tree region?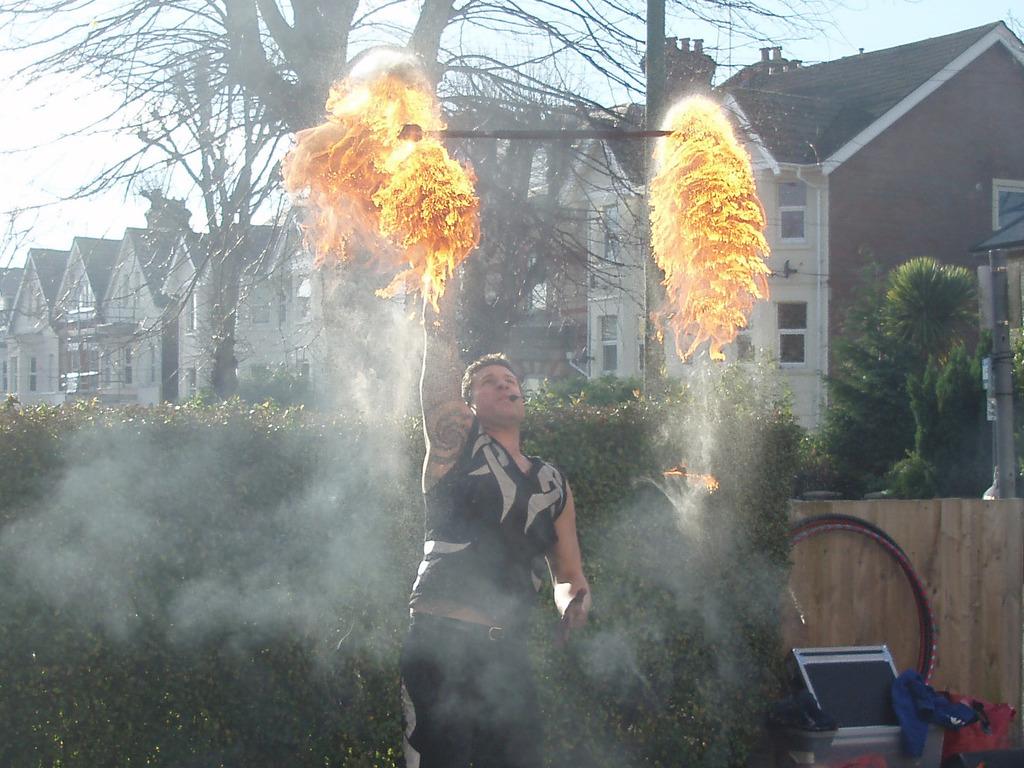
locate(0, 0, 863, 411)
